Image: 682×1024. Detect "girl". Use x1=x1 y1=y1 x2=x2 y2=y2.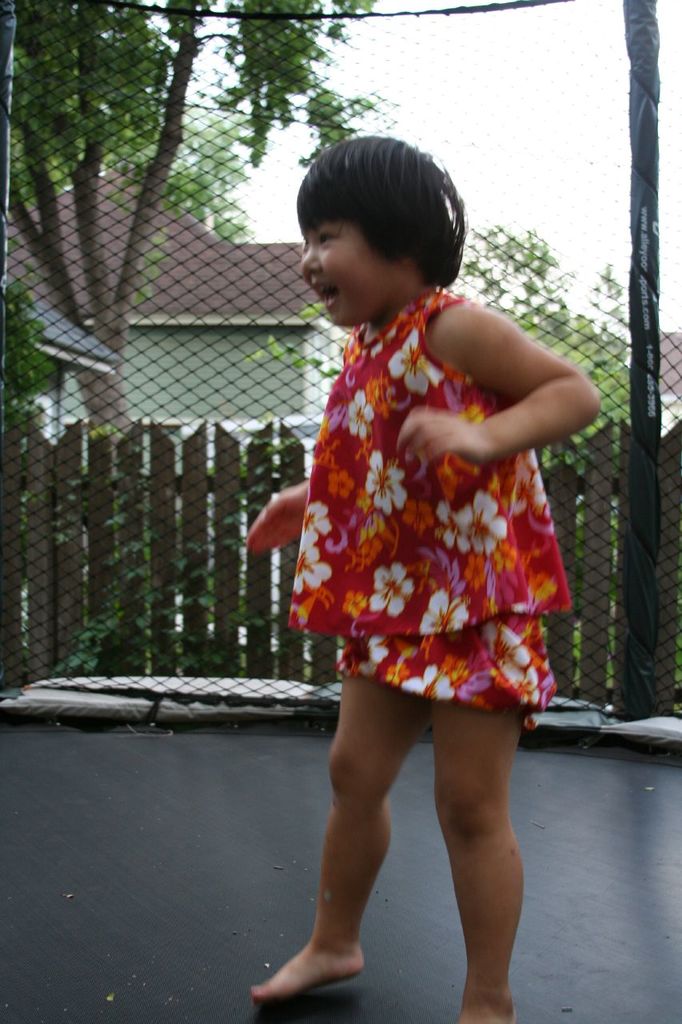
x1=251 y1=132 x2=601 y2=1023.
